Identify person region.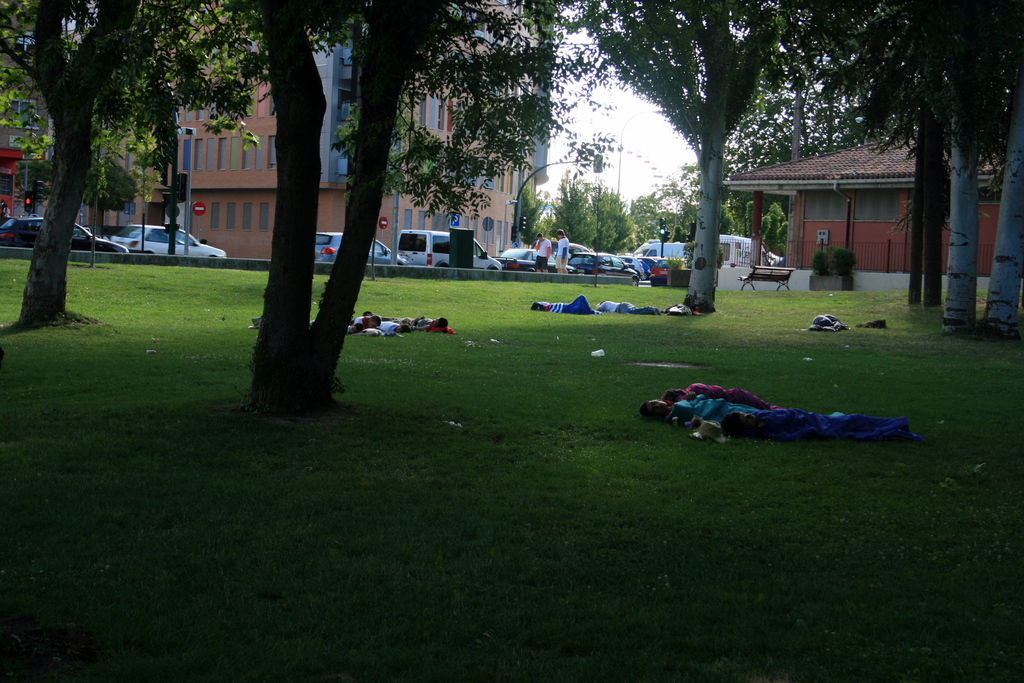
Region: 659:378:779:412.
